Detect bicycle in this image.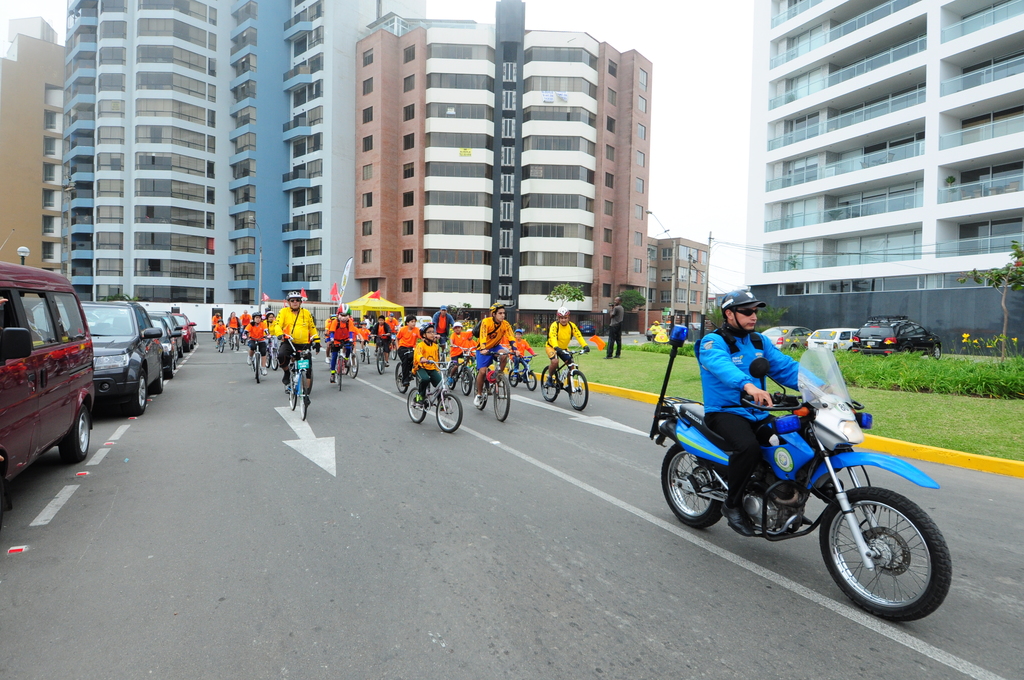
Detection: x1=509 y1=352 x2=538 y2=392.
